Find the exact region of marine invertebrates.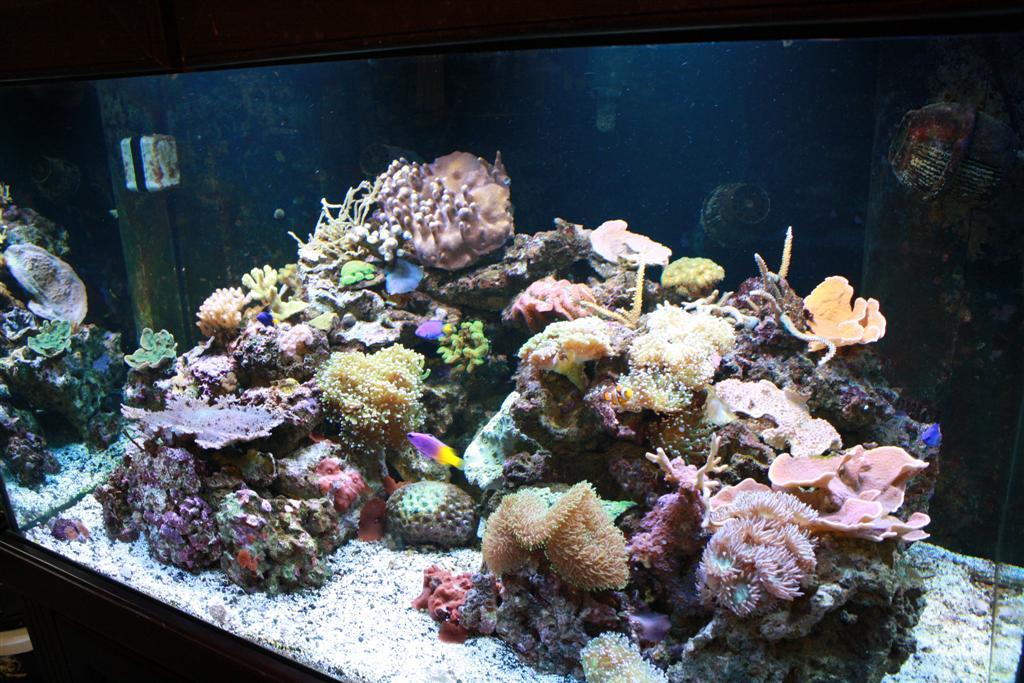
Exact region: (698, 173, 792, 256).
